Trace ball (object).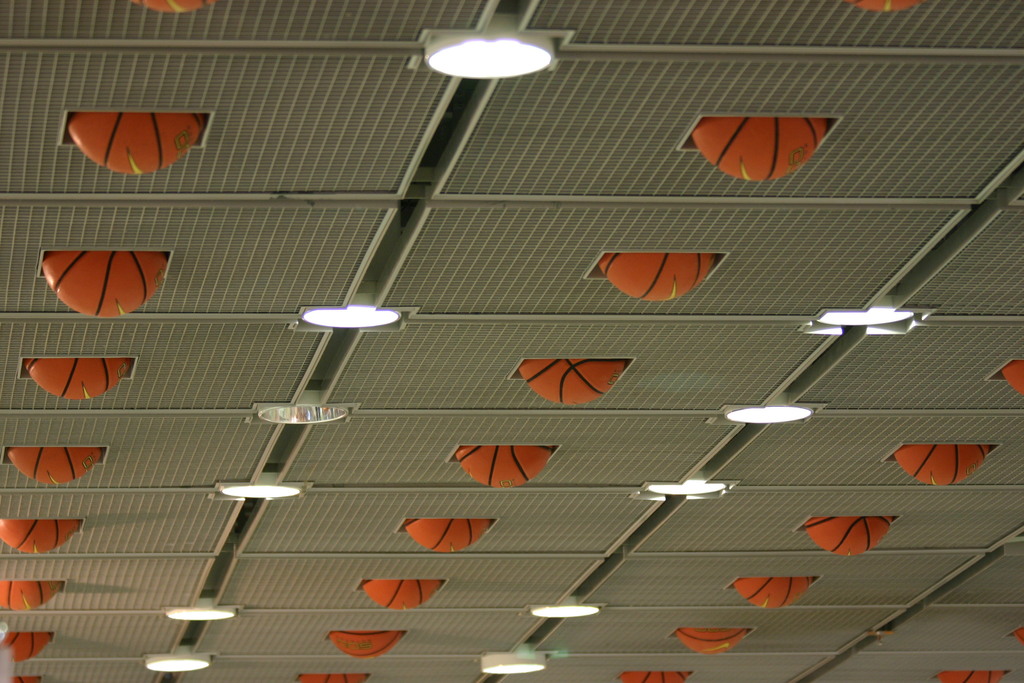
Traced to 362:577:440:611.
